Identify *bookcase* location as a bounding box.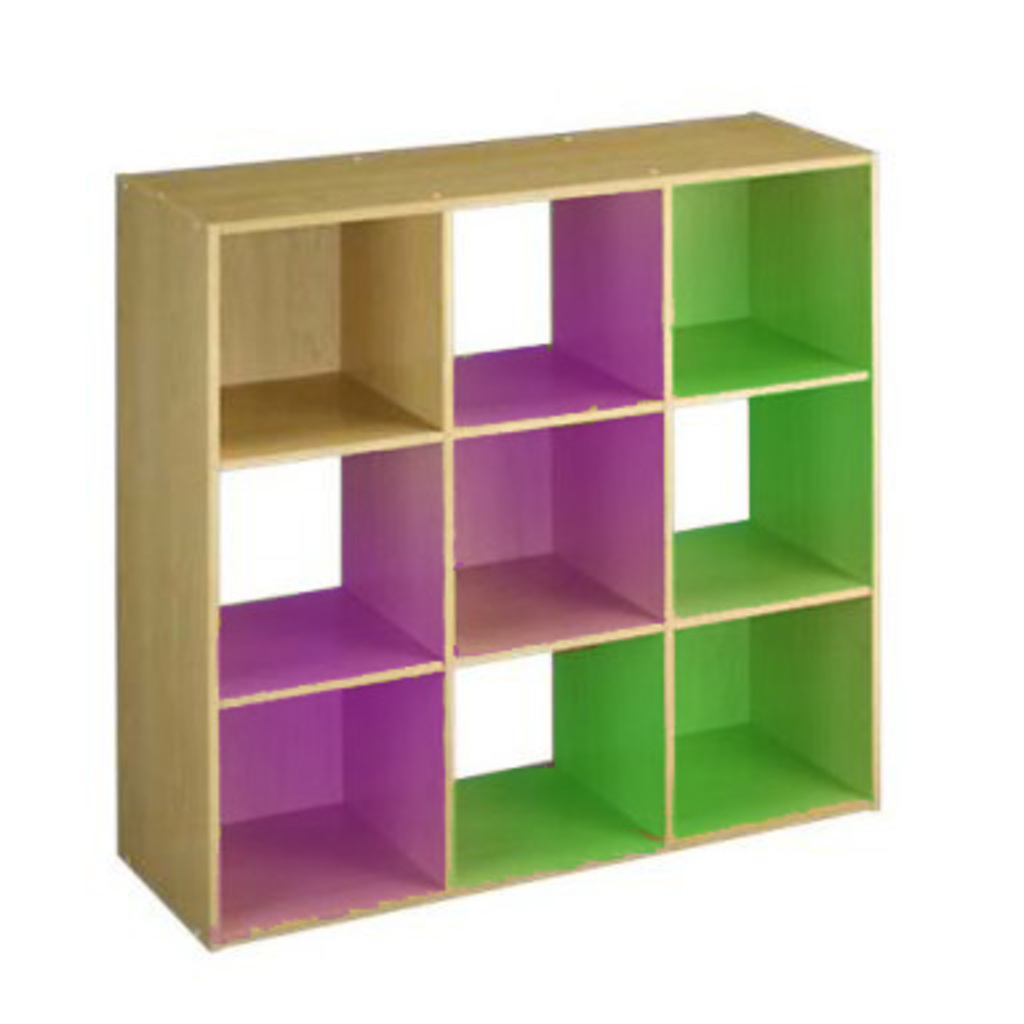
{"x1": 109, "y1": 107, "x2": 880, "y2": 955}.
